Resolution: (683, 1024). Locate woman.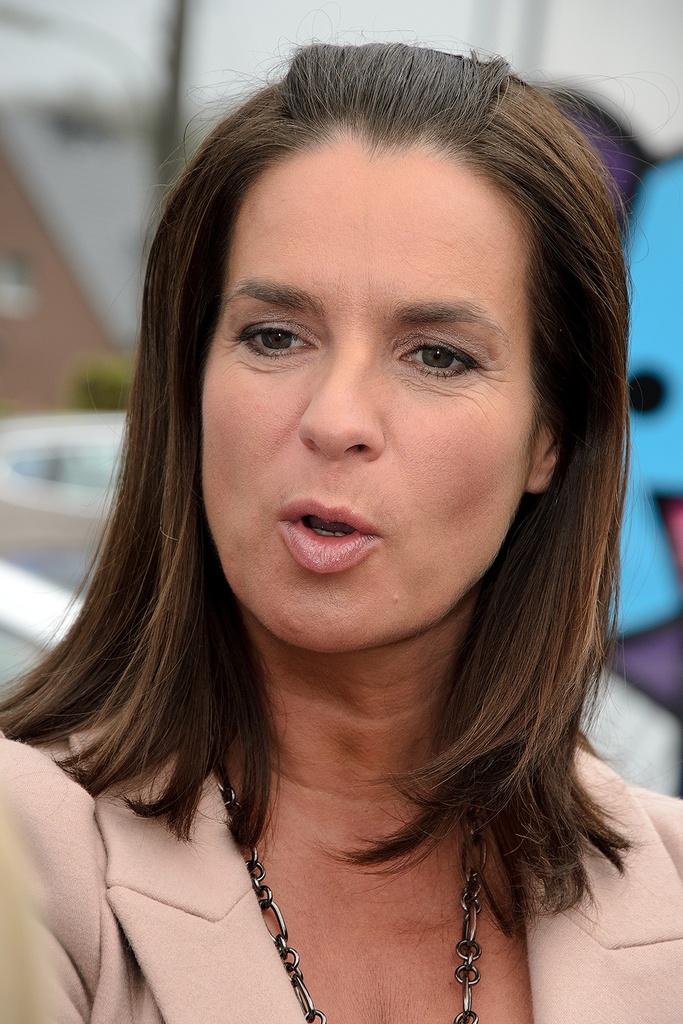
[left=0, top=38, right=682, bottom=1023].
